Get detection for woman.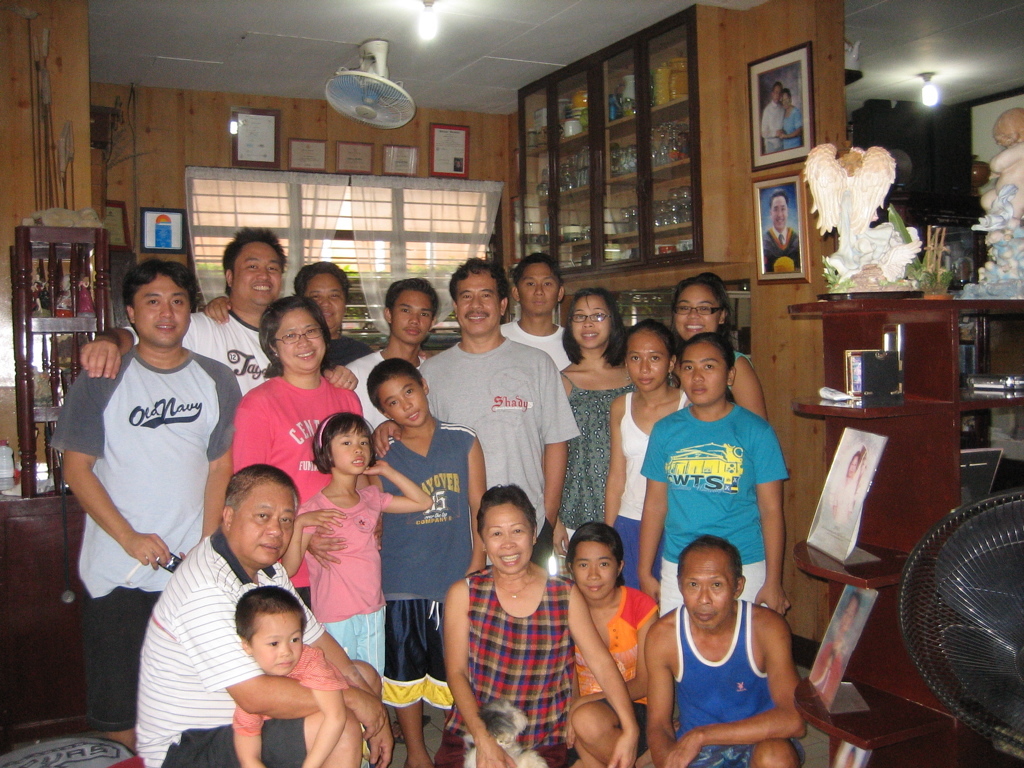
Detection: 439, 481, 588, 753.
